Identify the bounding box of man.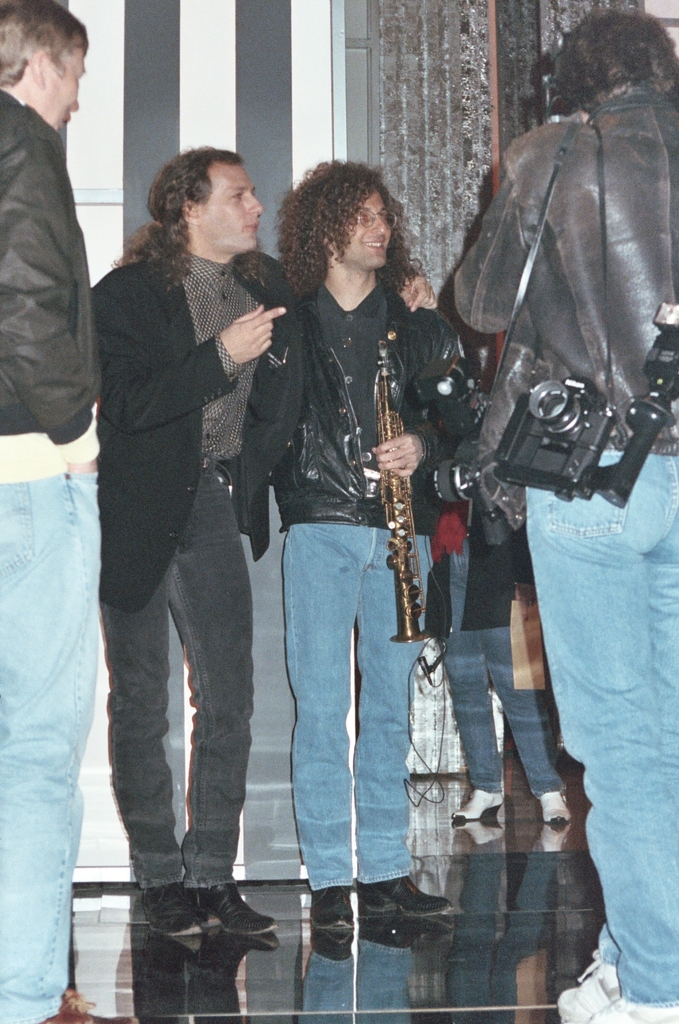
box=[234, 155, 487, 934].
